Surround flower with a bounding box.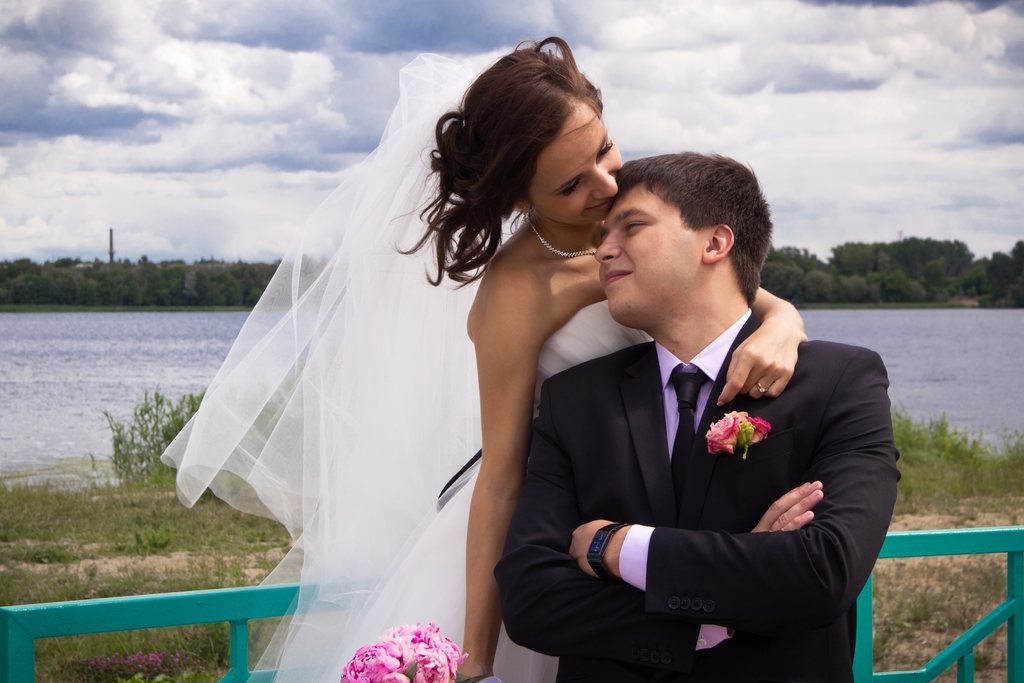
(706, 411, 742, 452).
